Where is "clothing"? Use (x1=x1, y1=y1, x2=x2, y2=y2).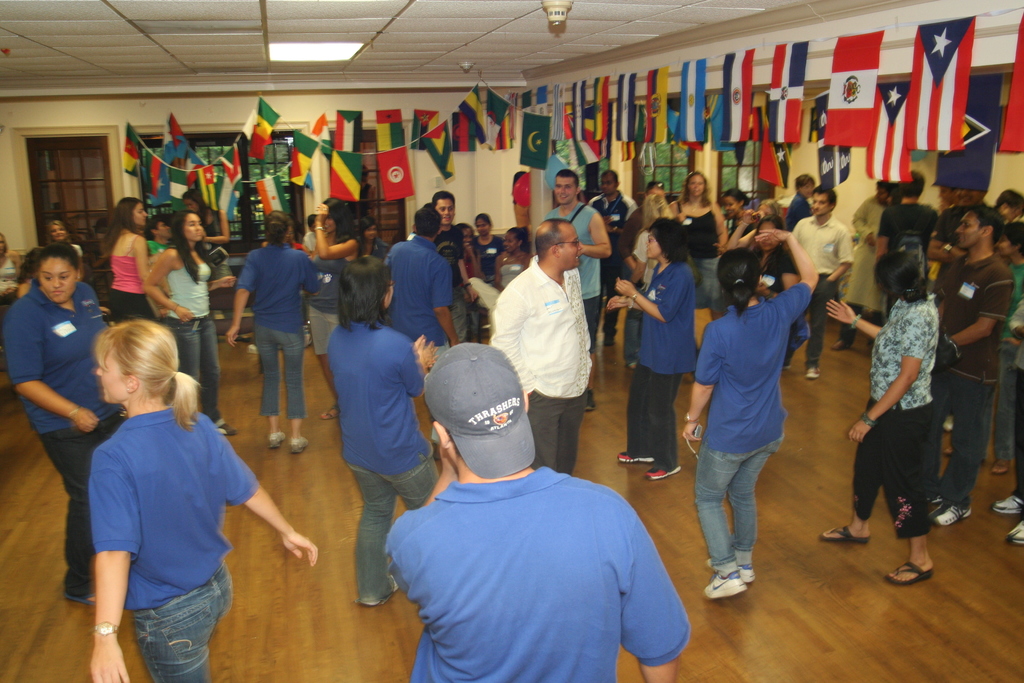
(x1=836, y1=199, x2=895, y2=355).
